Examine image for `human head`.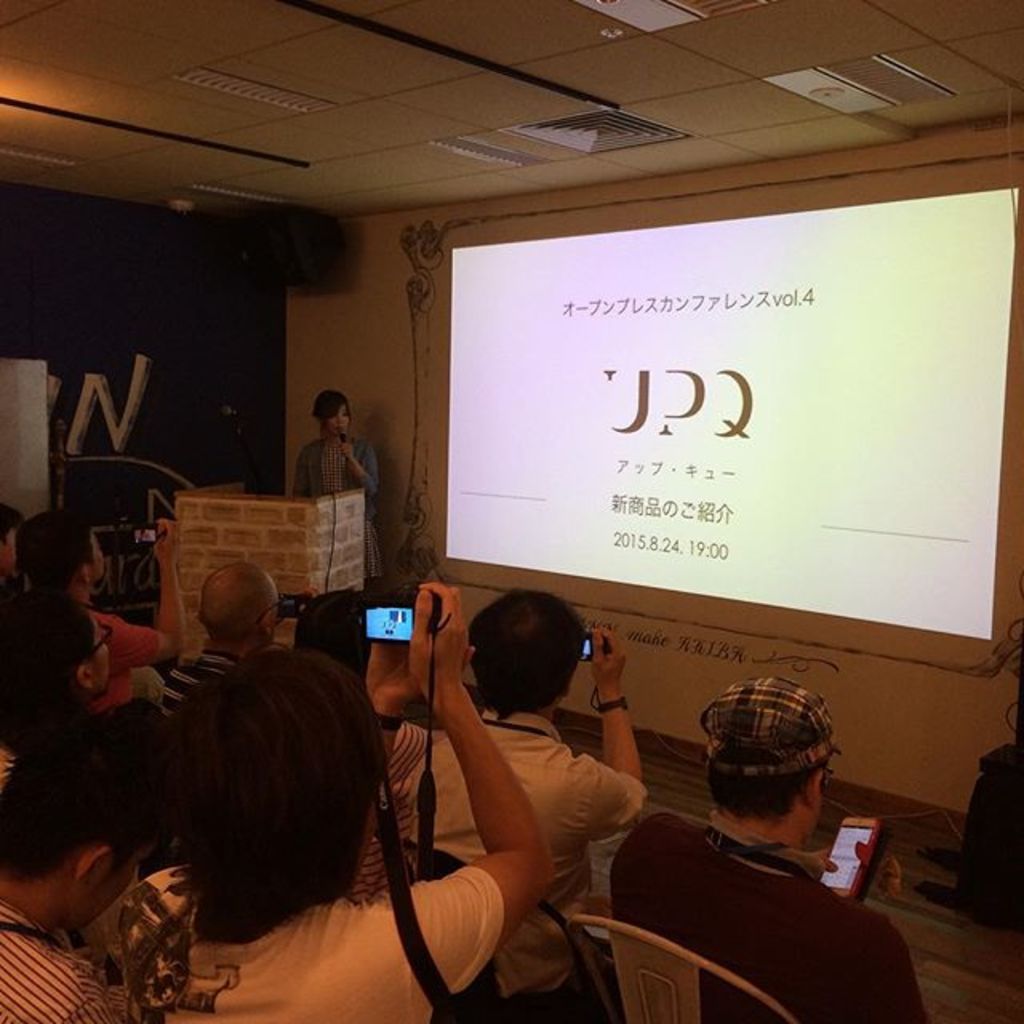
Examination result: select_region(178, 651, 381, 910).
